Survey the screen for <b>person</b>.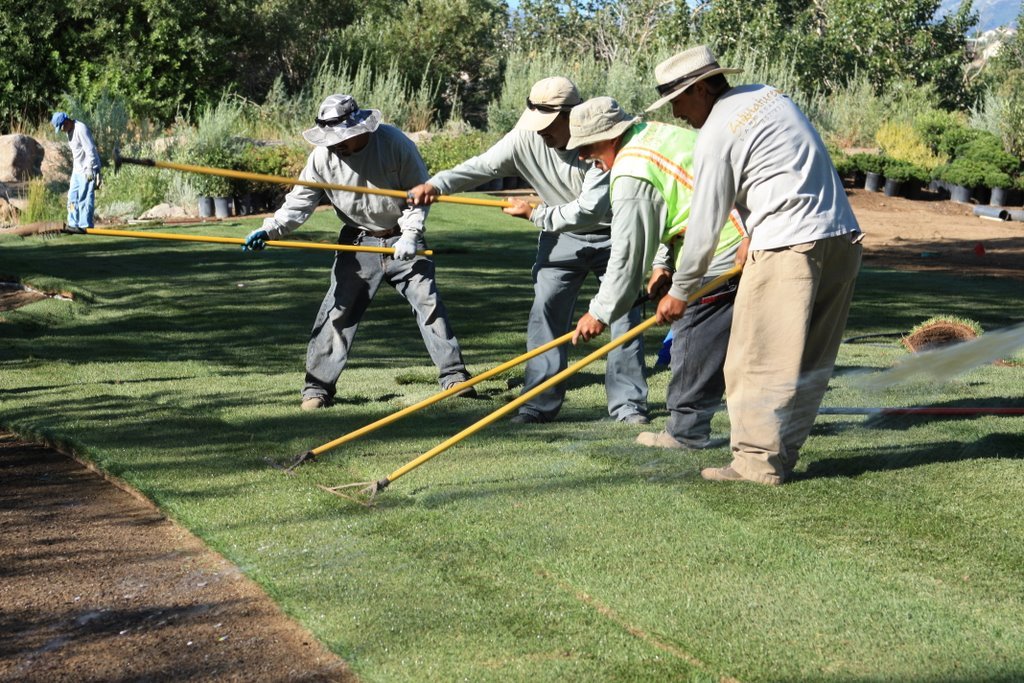
Survey found: crop(645, 43, 862, 481).
